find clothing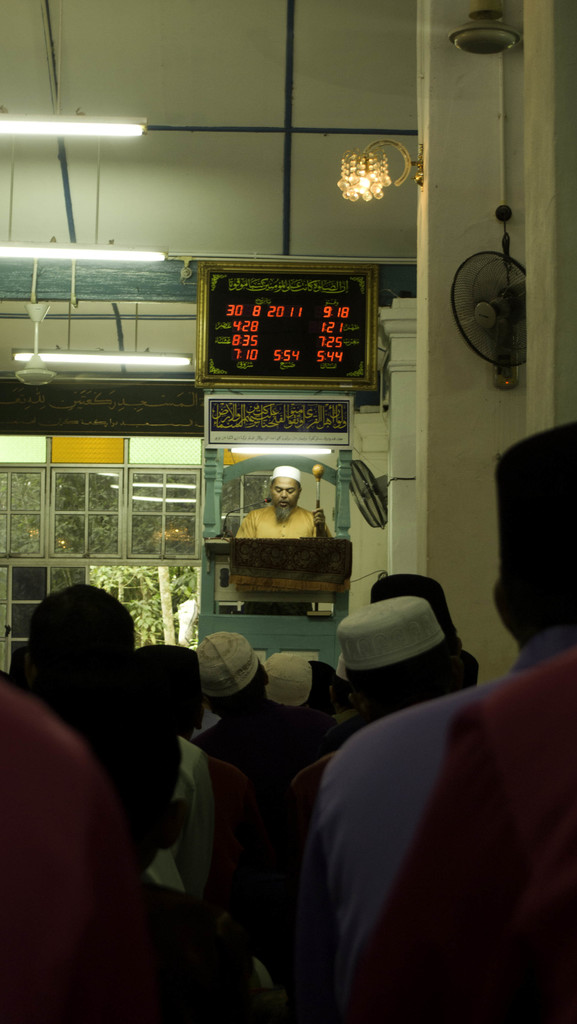
<box>289,619,576,1023</box>
